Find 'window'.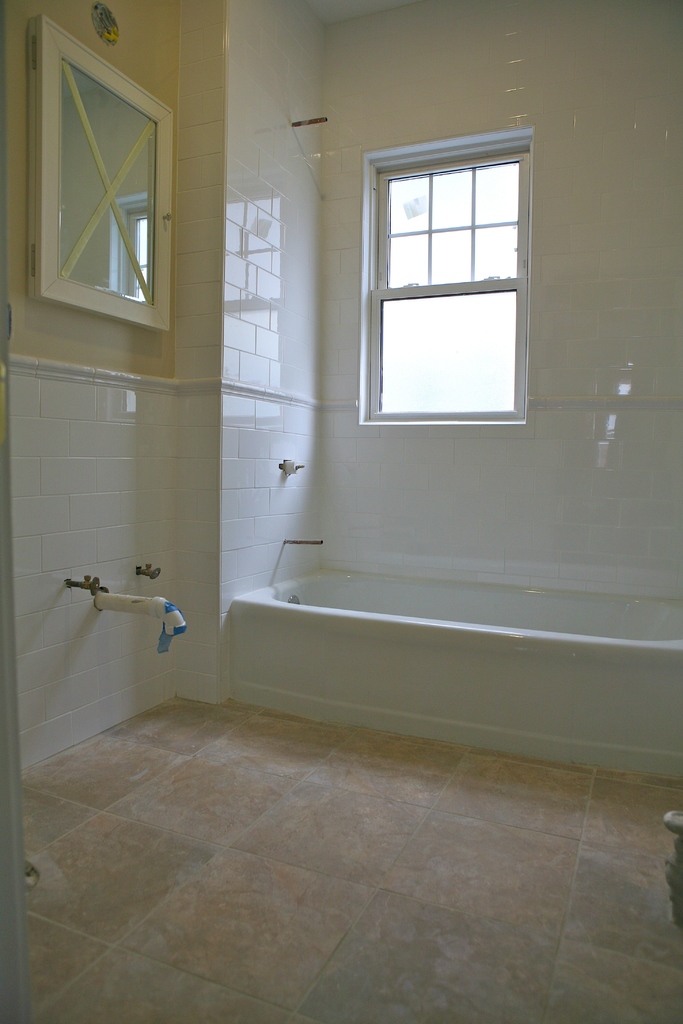
<bbox>372, 111, 545, 450</bbox>.
